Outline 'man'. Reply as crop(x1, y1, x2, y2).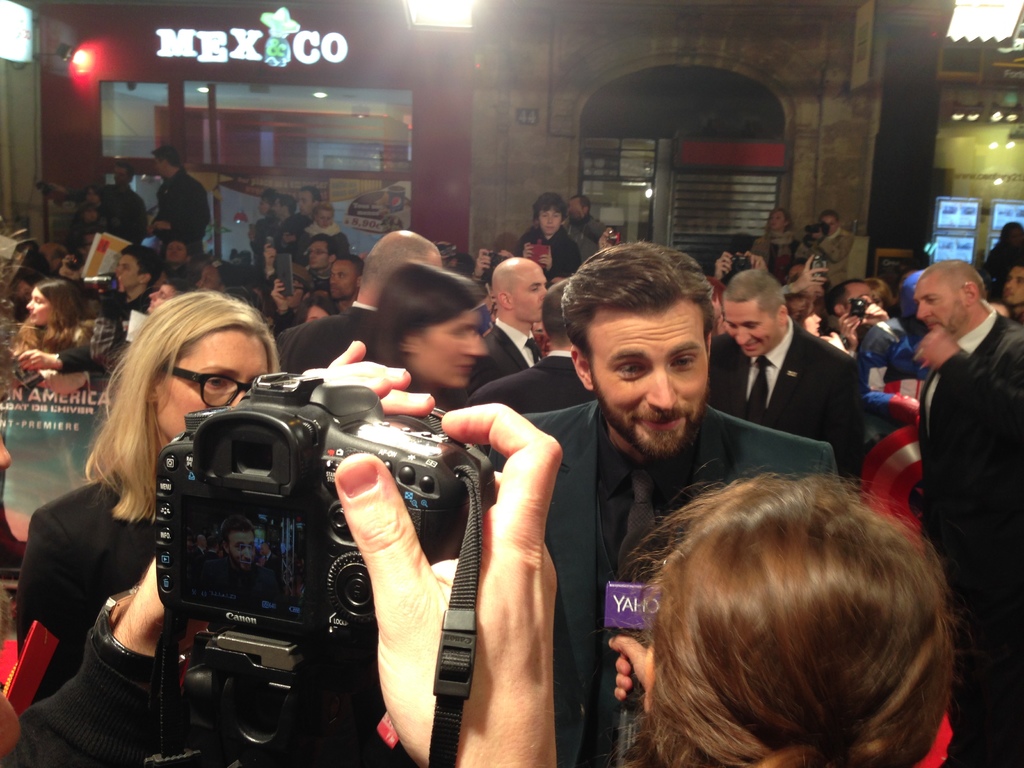
crop(321, 250, 360, 308).
